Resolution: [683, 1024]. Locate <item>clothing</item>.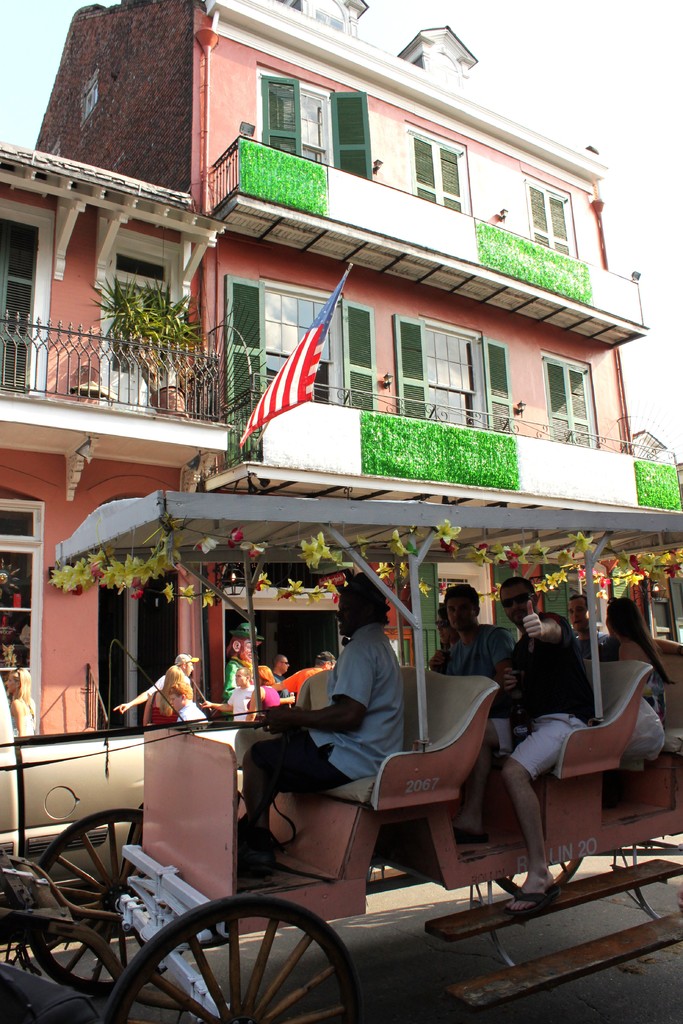
Rect(12, 692, 33, 739).
